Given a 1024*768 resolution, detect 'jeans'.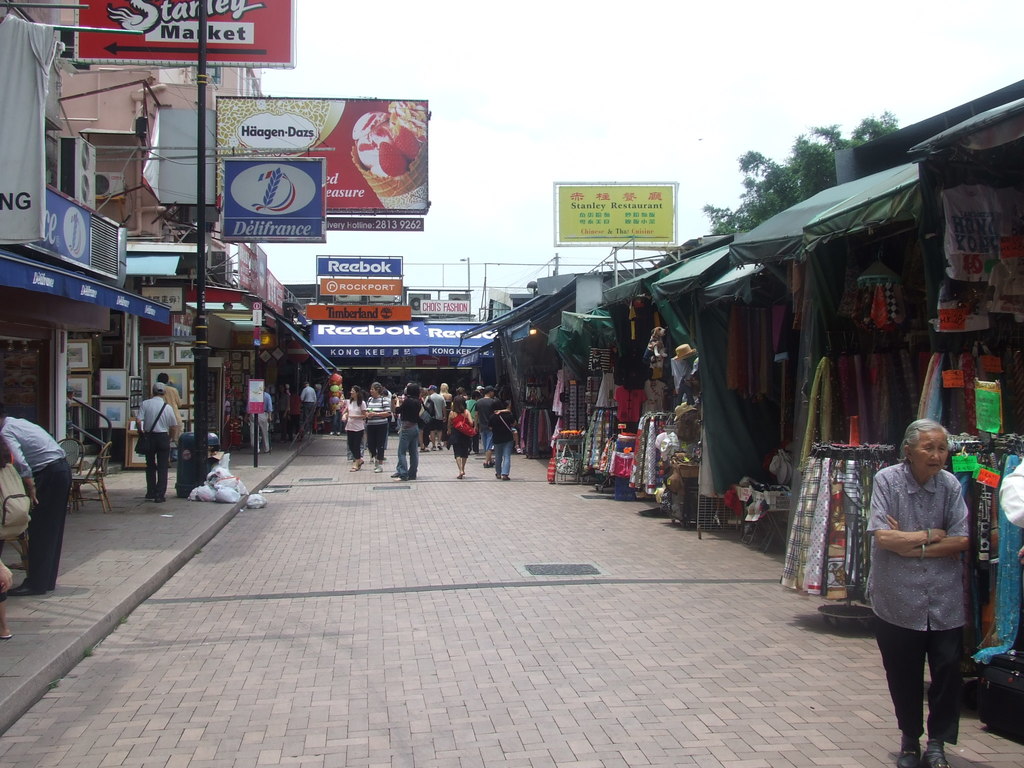
(left=328, top=408, right=344, bottom=434).
